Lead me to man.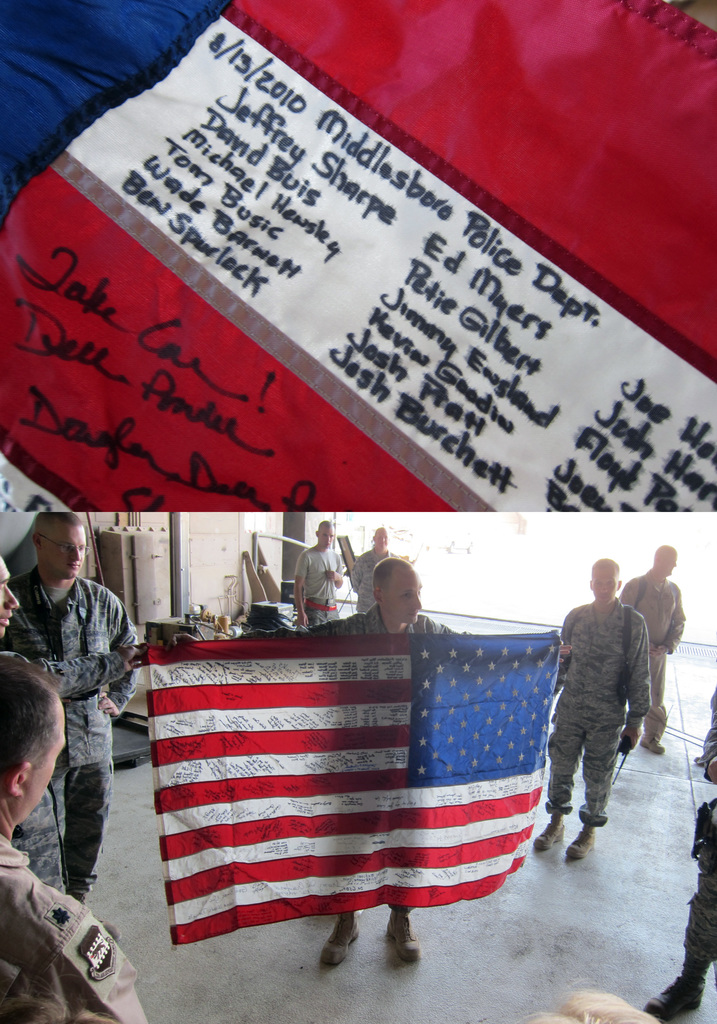
Lead to bbox=(143, 556, 577, 966).
